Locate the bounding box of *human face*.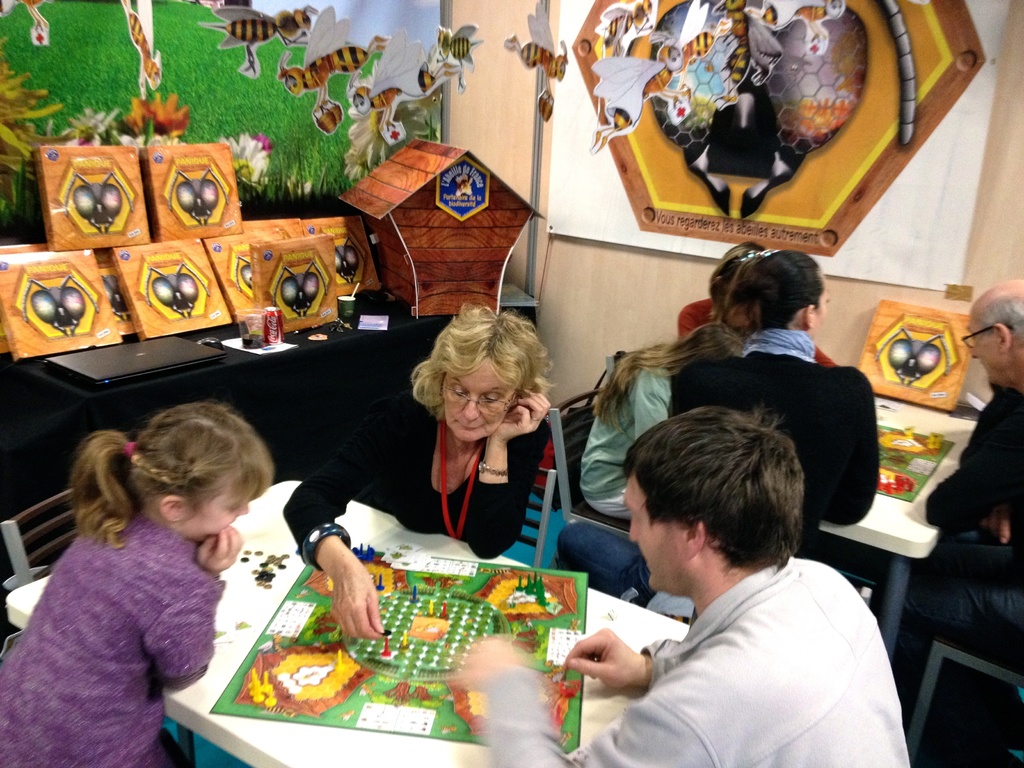
Bounding box: (x1=444, y1=371, x2=521, y2=442).
